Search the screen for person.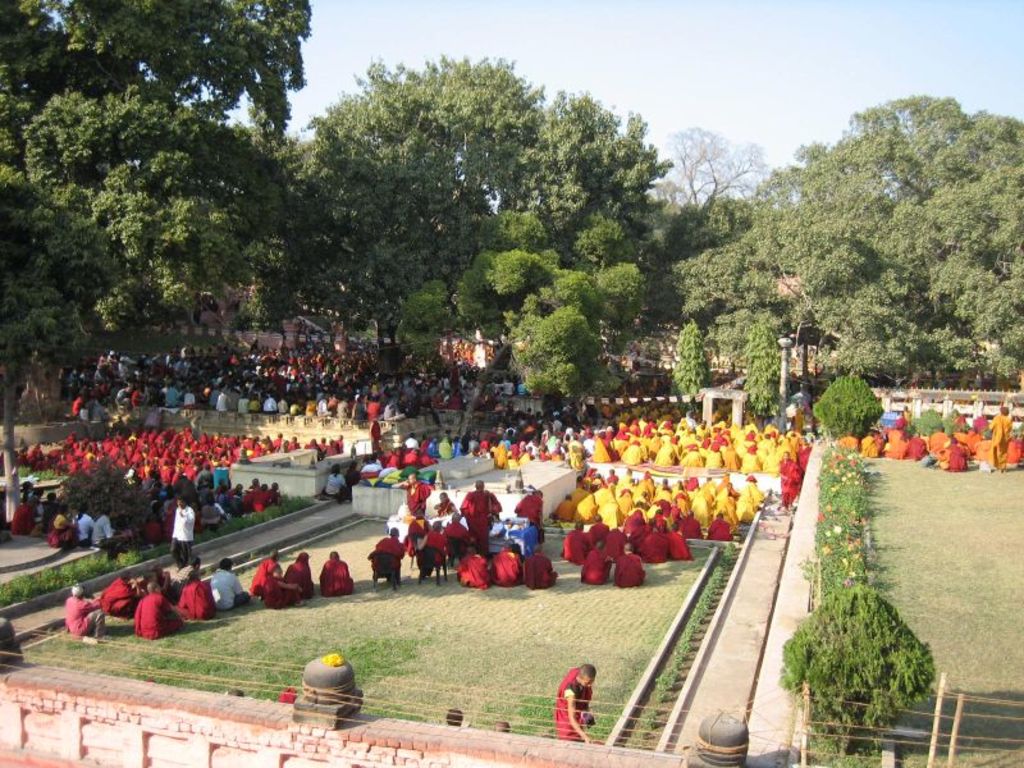
Found at (left=303, top=389, right=320, bottom=419).
